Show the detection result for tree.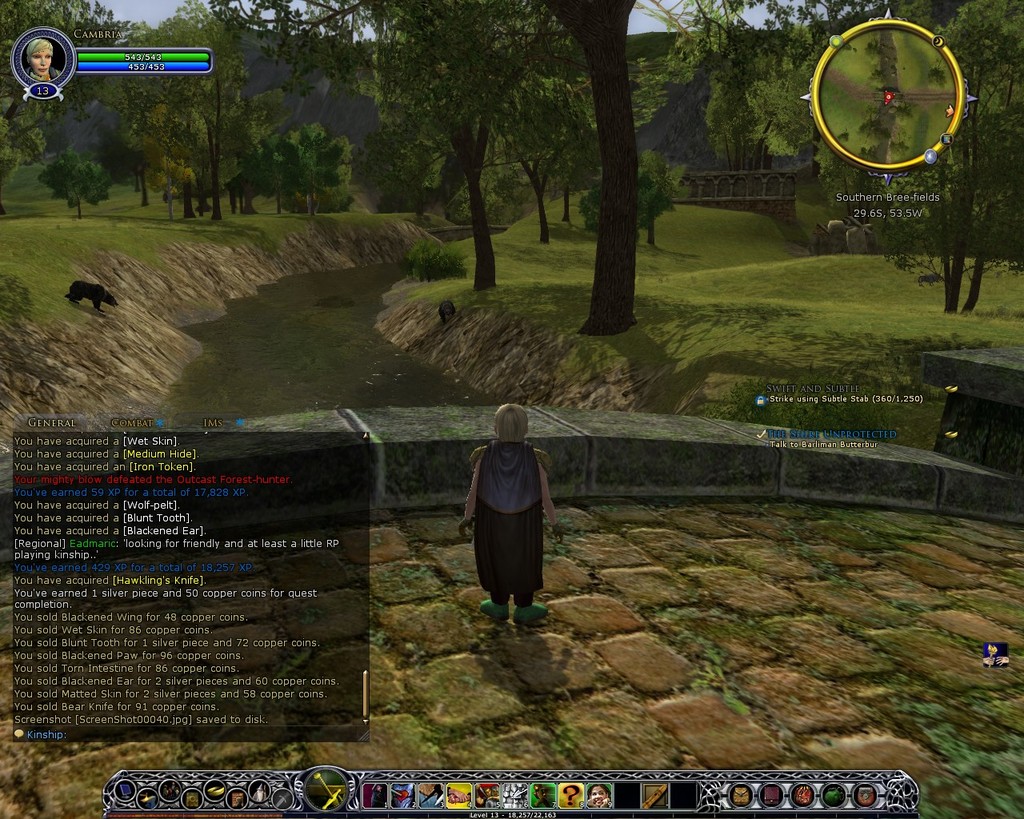
486,6,582,249.
